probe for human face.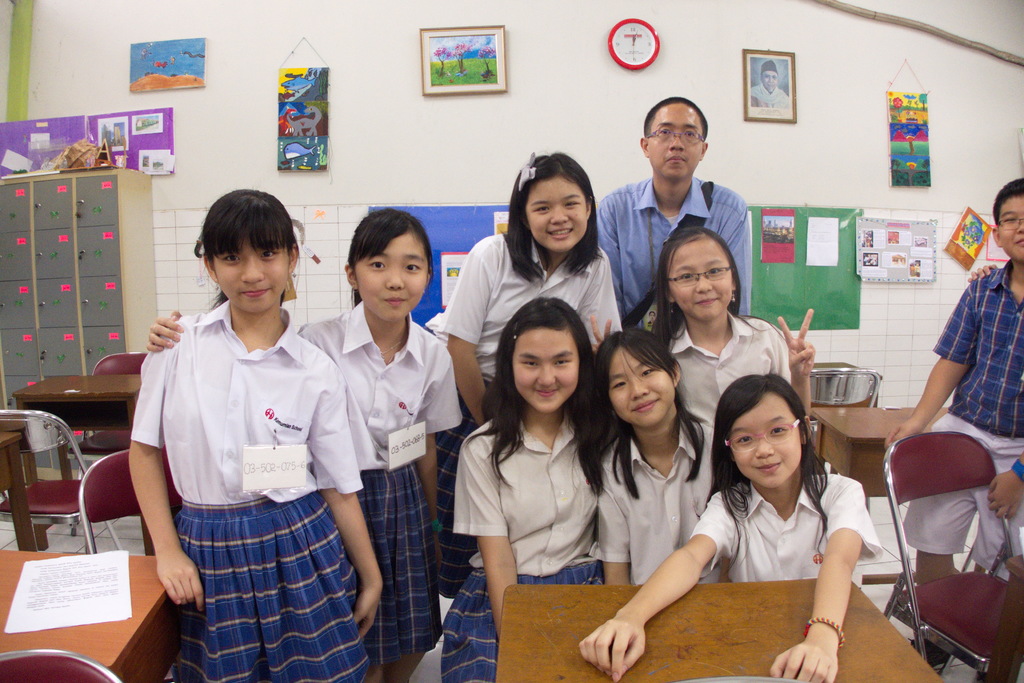
Probe result: [x1=612, y1=344, x2=675, y2=428].
